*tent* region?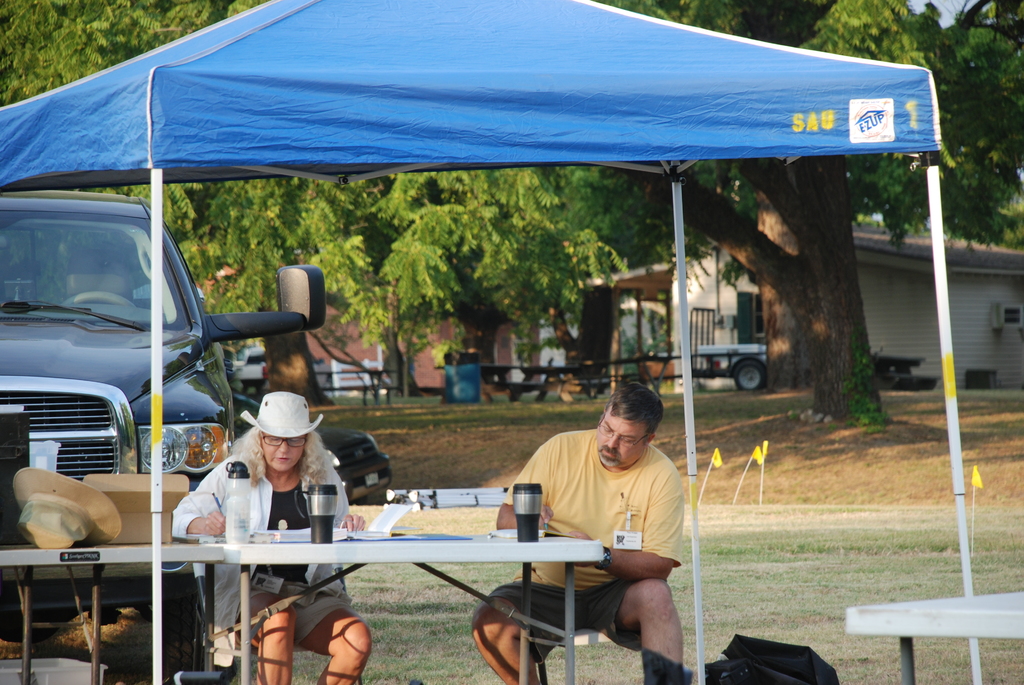
[x1=0, y1=3, x2=986, y2=684]
